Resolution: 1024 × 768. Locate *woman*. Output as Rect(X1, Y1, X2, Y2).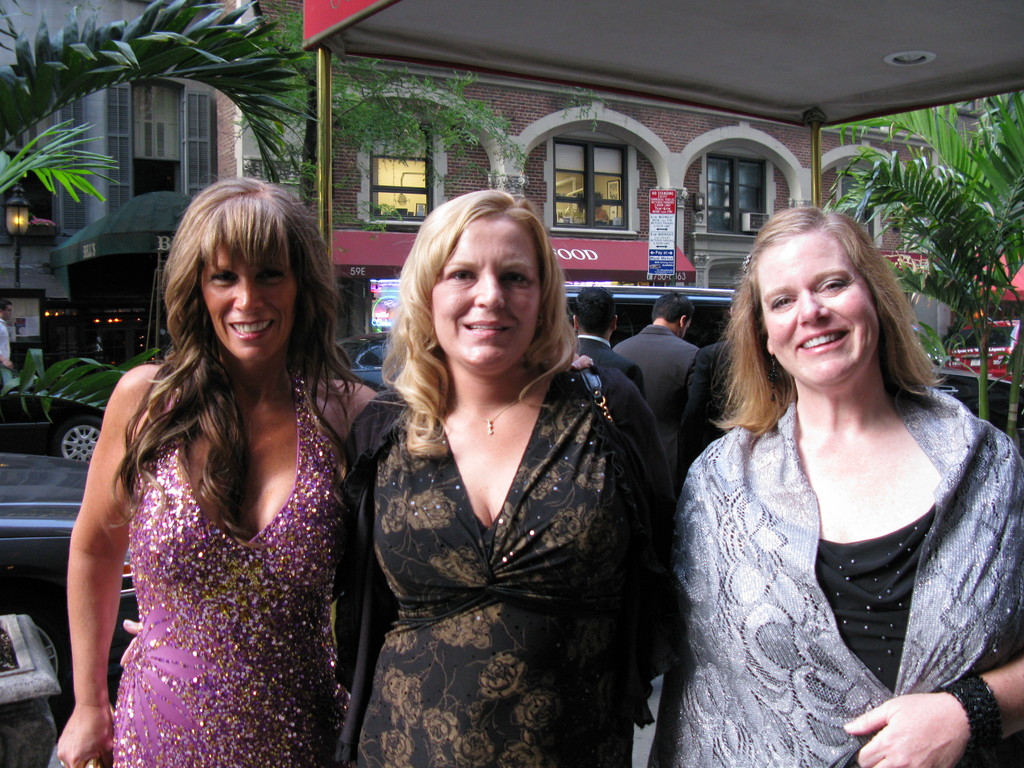
Rect(648, 202, 1023, 767).
